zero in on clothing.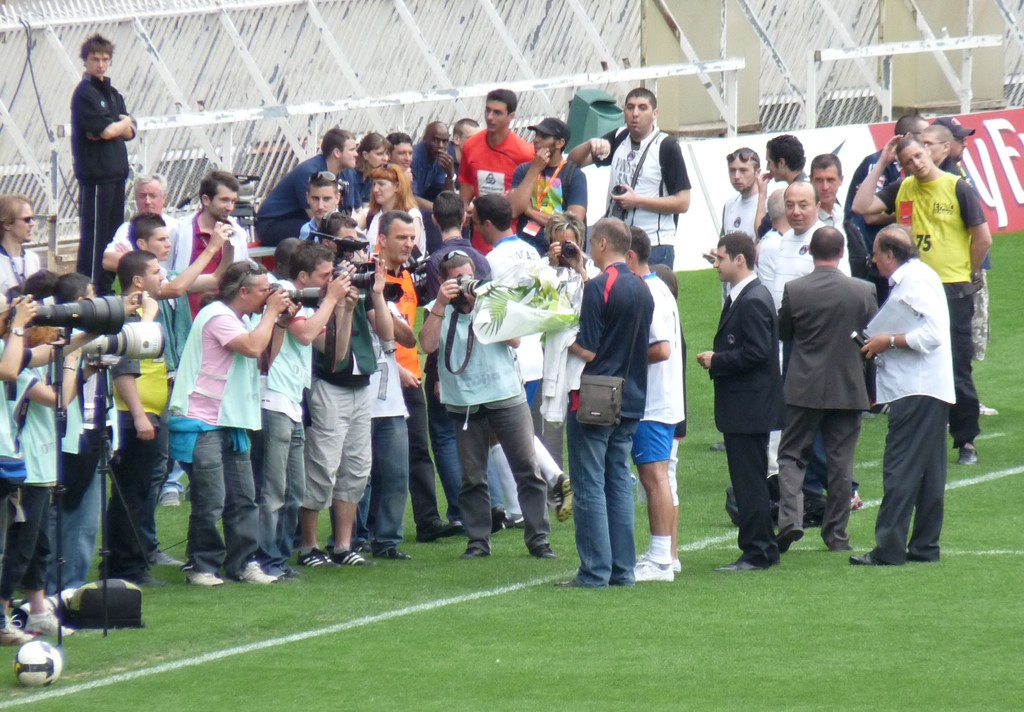
Zeroed in: l=457, t=125, r=539, b=257.
